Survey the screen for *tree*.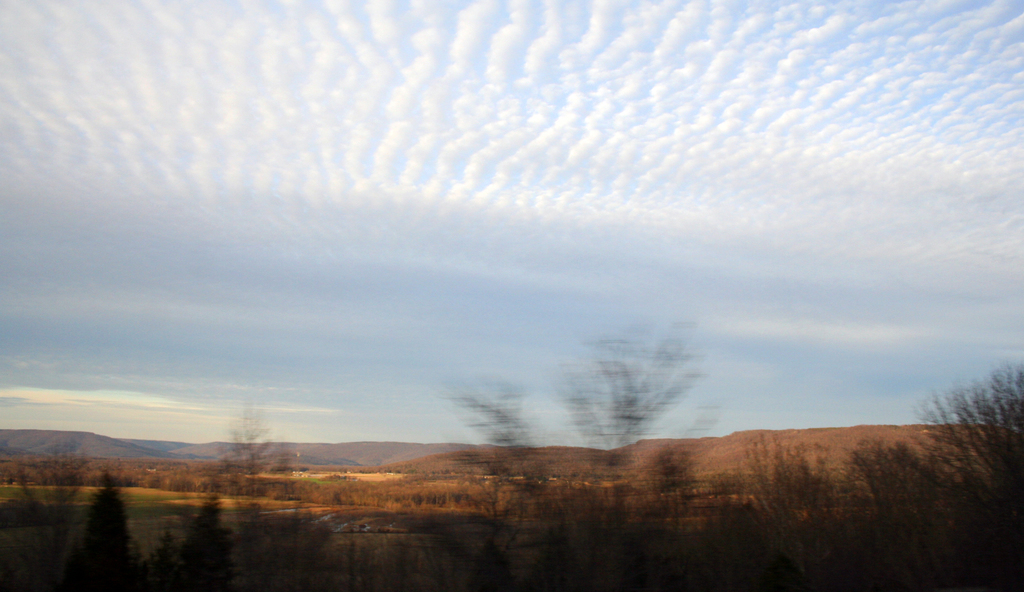
Survey found: Rect(579, 317, 723, 440).
